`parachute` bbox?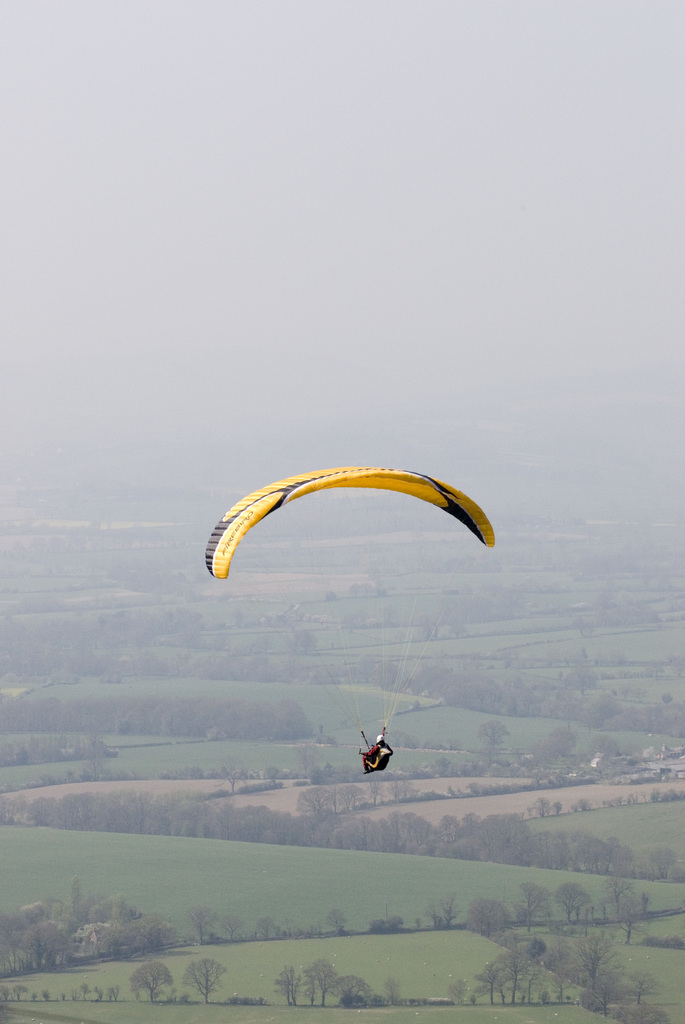
<box>221,460,494,752</box>
